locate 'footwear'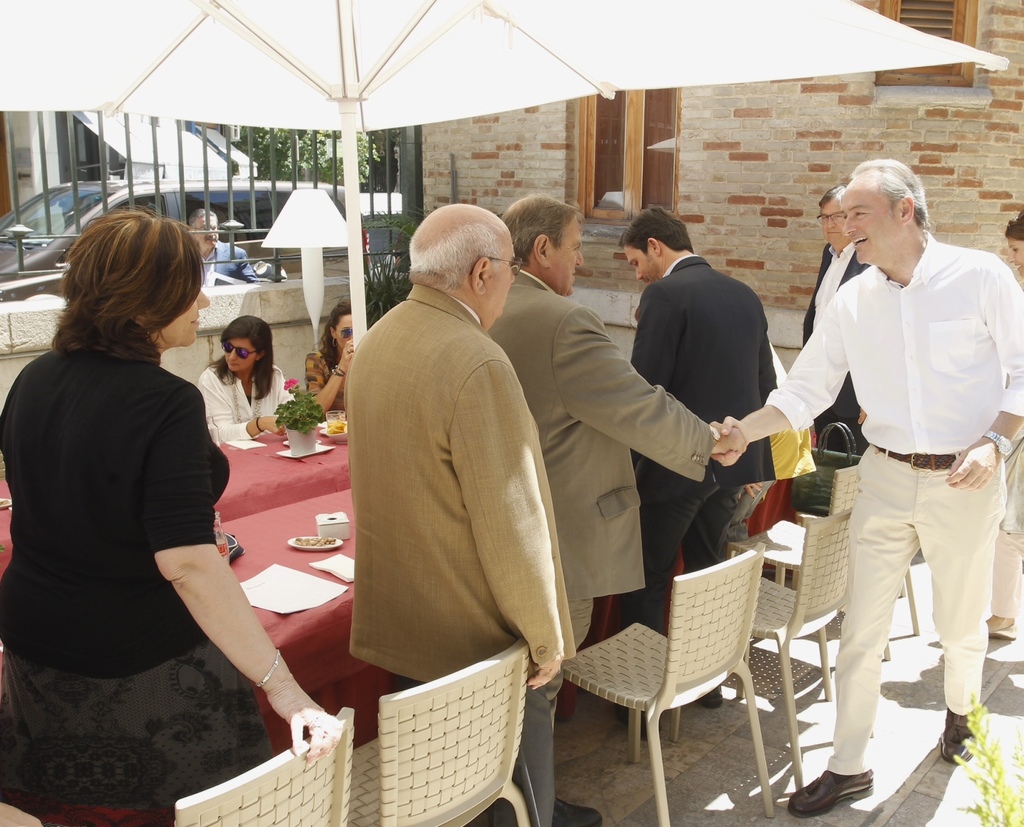
x1=939, y1=706, x2=981, y2=765
